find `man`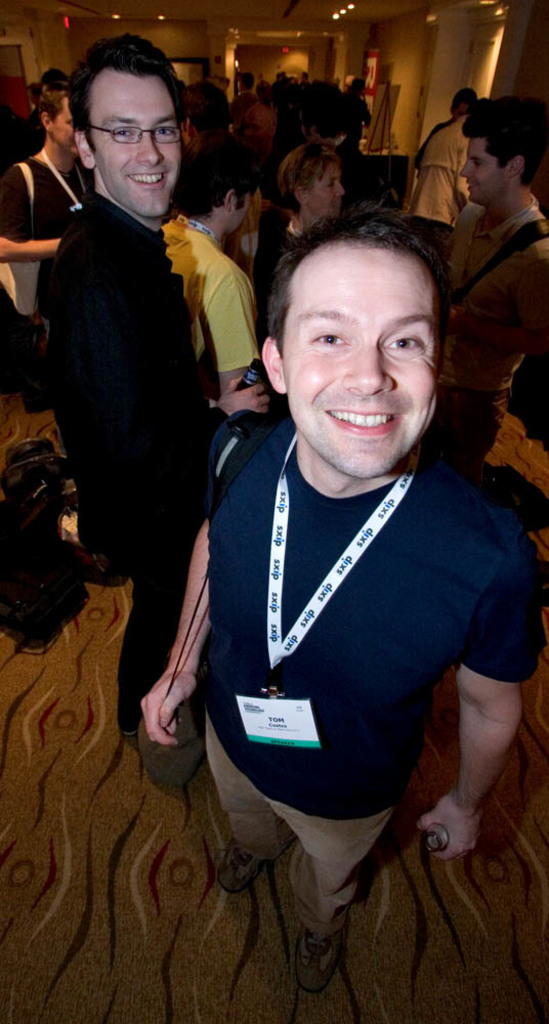
[137, 152, 264, 416]
